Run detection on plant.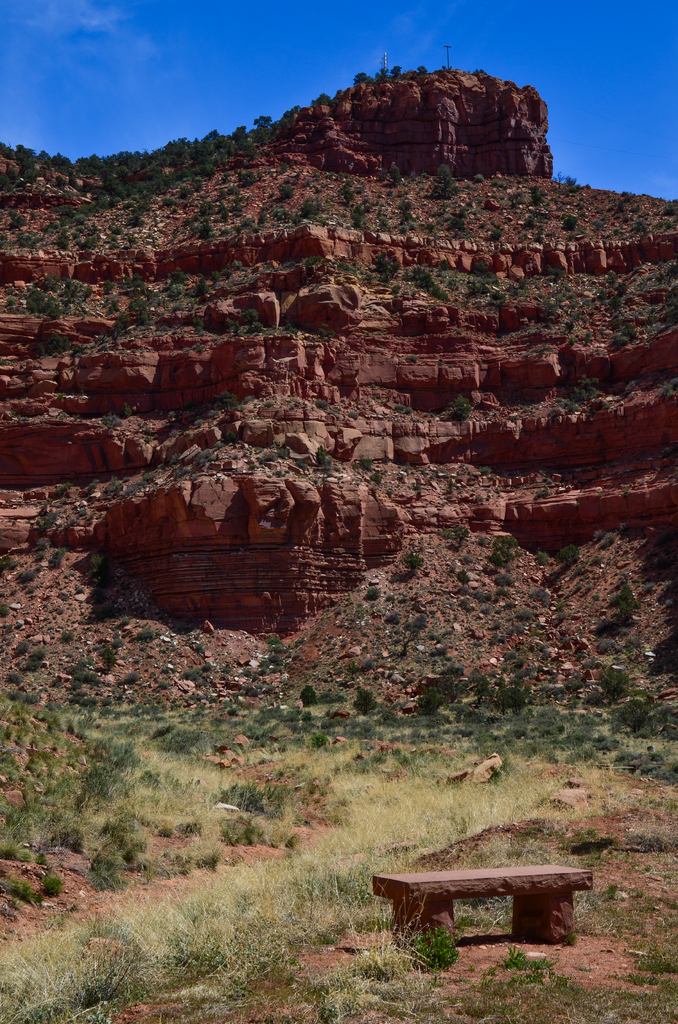
Result: 608, 481, 622, 500.
